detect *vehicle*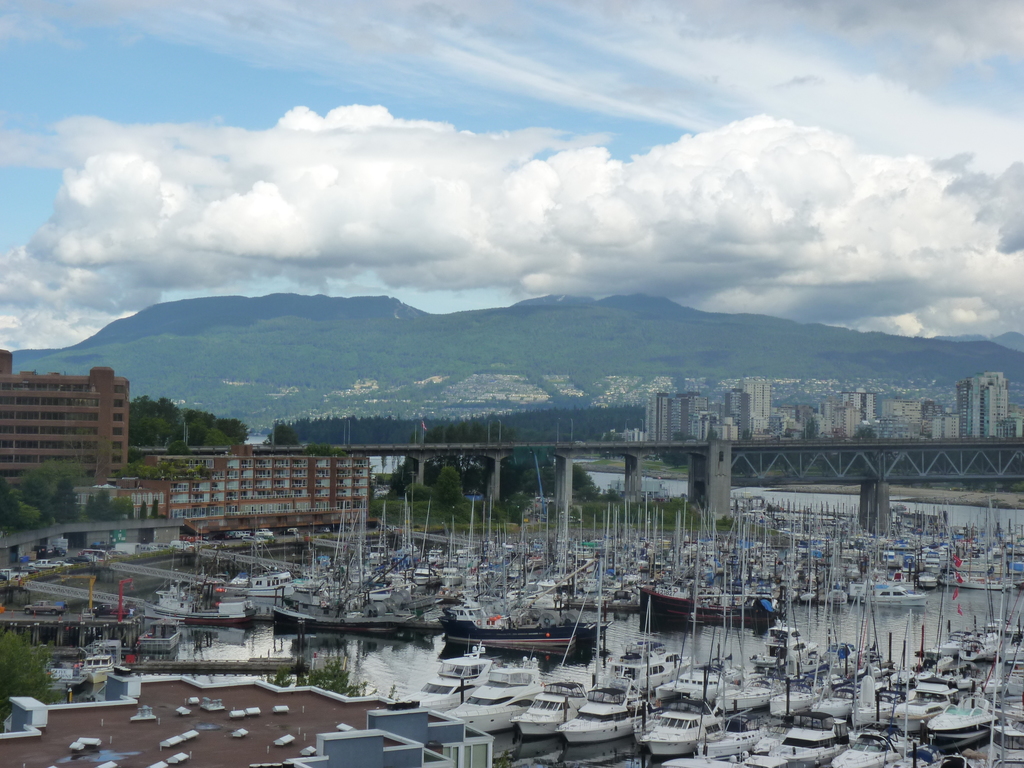
x1=571, y1=669, x2=662, y2=738
